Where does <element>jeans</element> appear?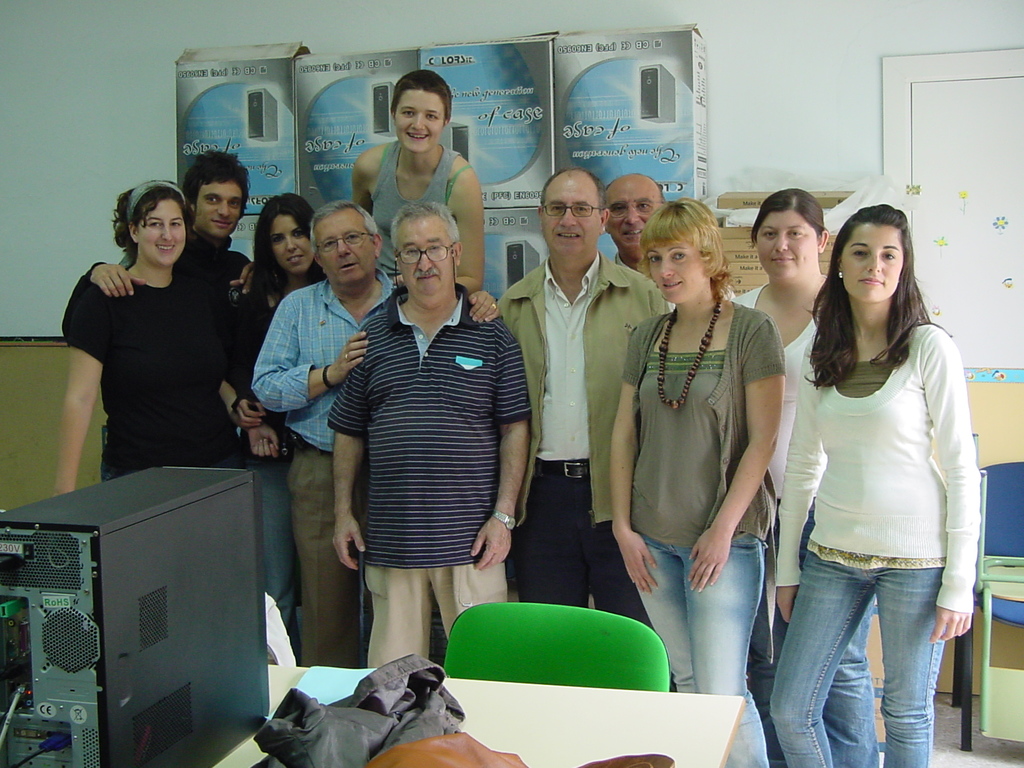
Appears at (636, 532, 767, 767).
